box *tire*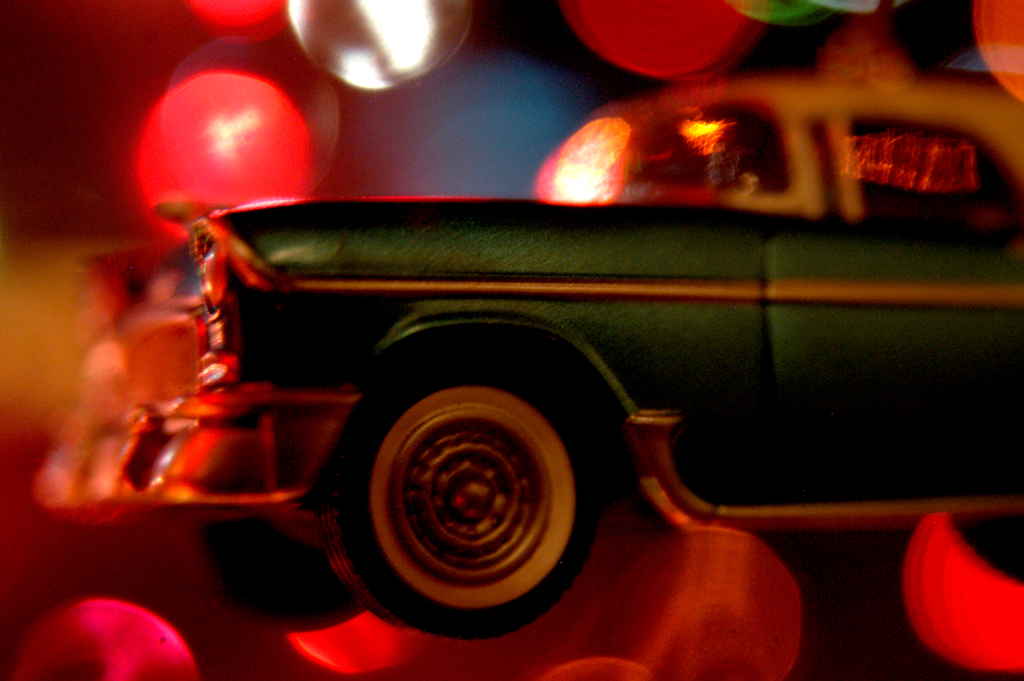
box(187, 518, 369, 634)
